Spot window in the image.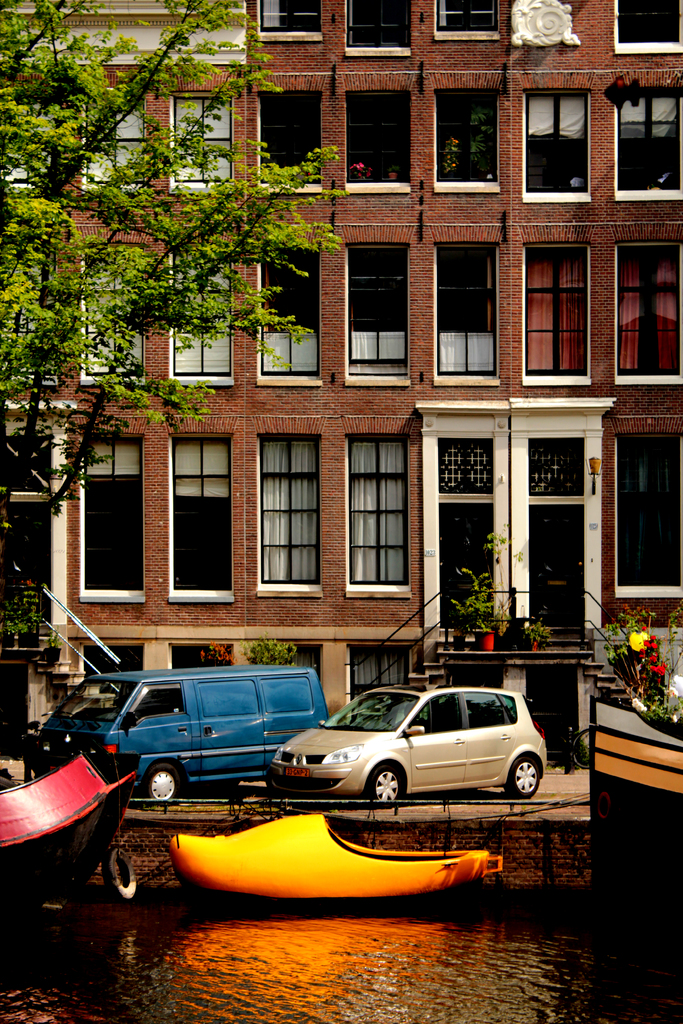
window found at crop(611, 438, 681, 590).
